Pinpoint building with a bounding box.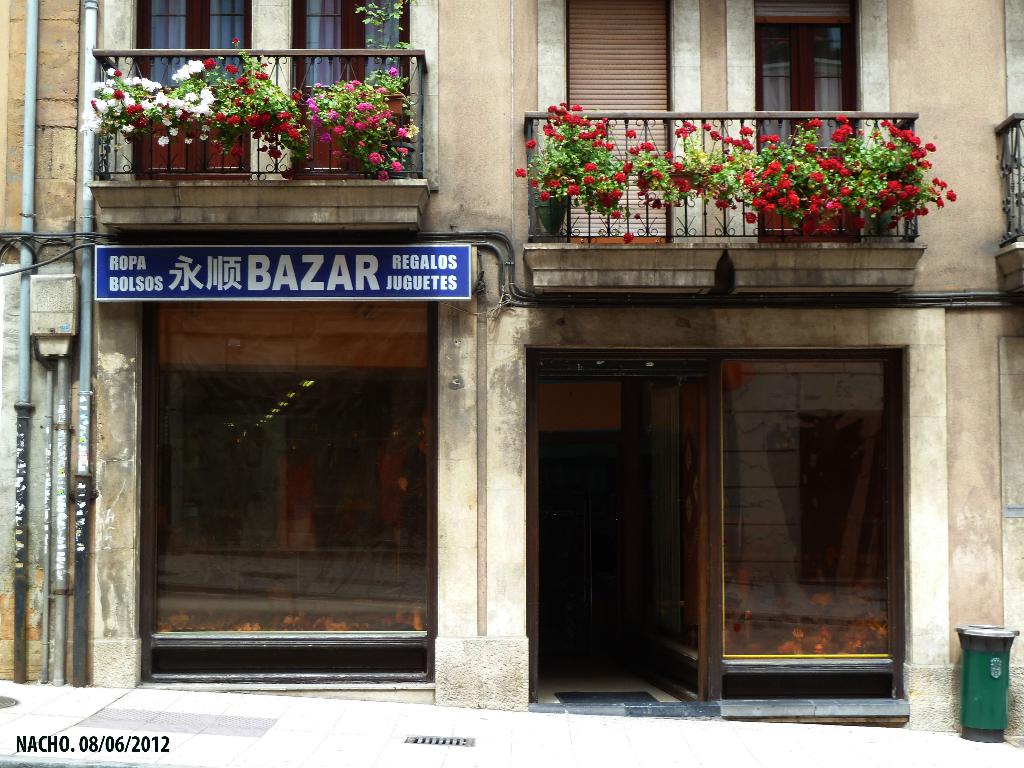
{"x1": 0, "y1": 0, "x2": 1023, "y2": 707}.
